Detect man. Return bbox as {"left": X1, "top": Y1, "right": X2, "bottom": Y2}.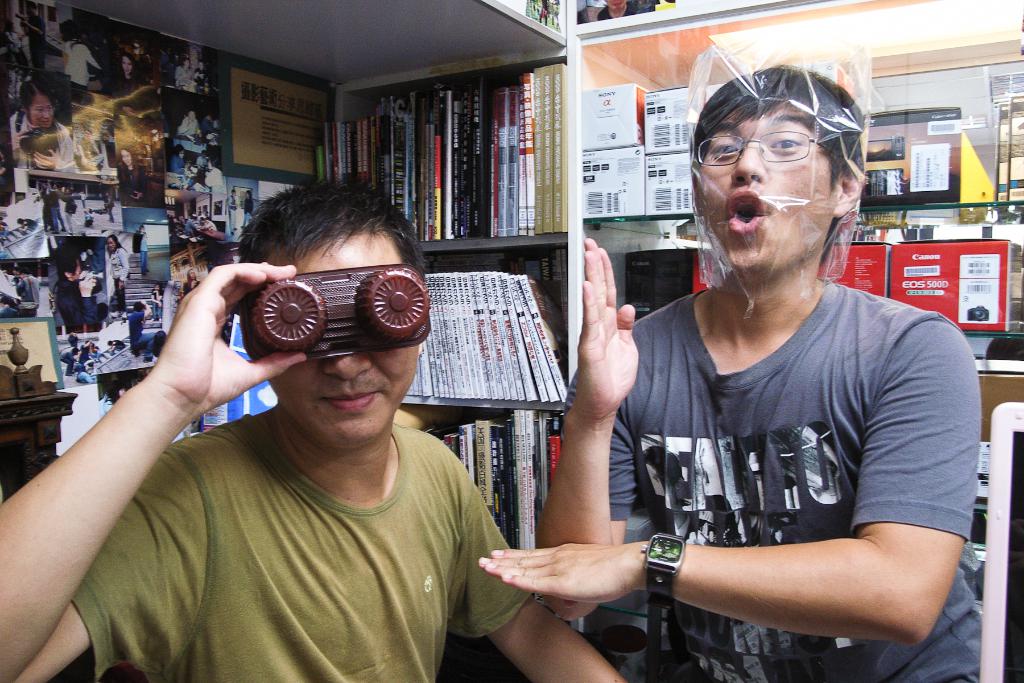
{"left": 59, "top": 344, "right": 80, "bottom": 377}.
